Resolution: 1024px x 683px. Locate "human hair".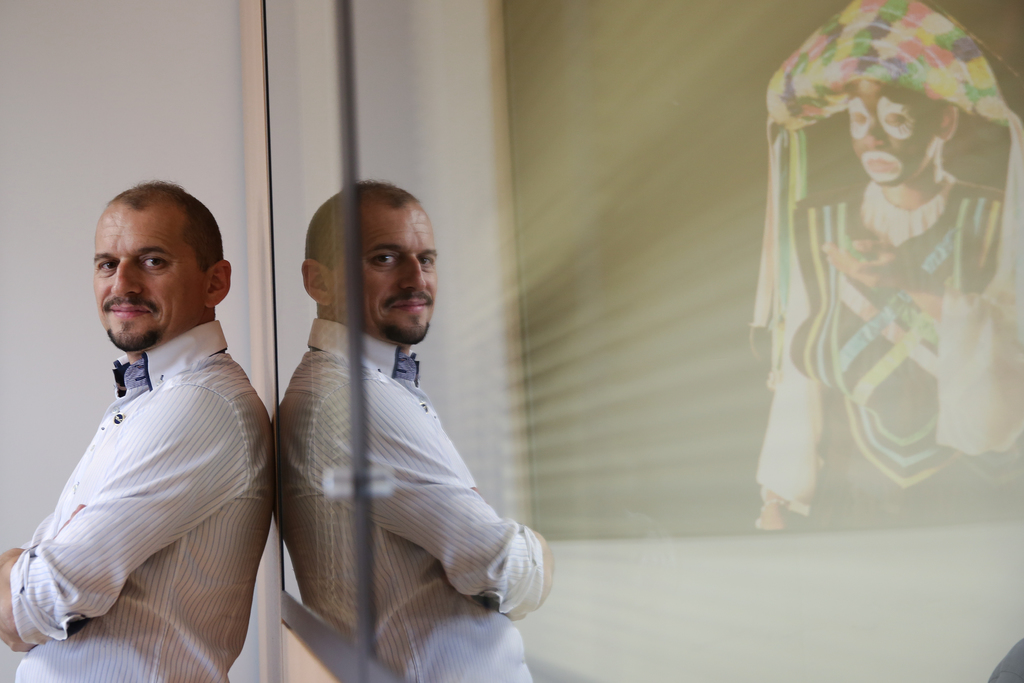
x1=92 y1=177 x2=232 y2=275.
